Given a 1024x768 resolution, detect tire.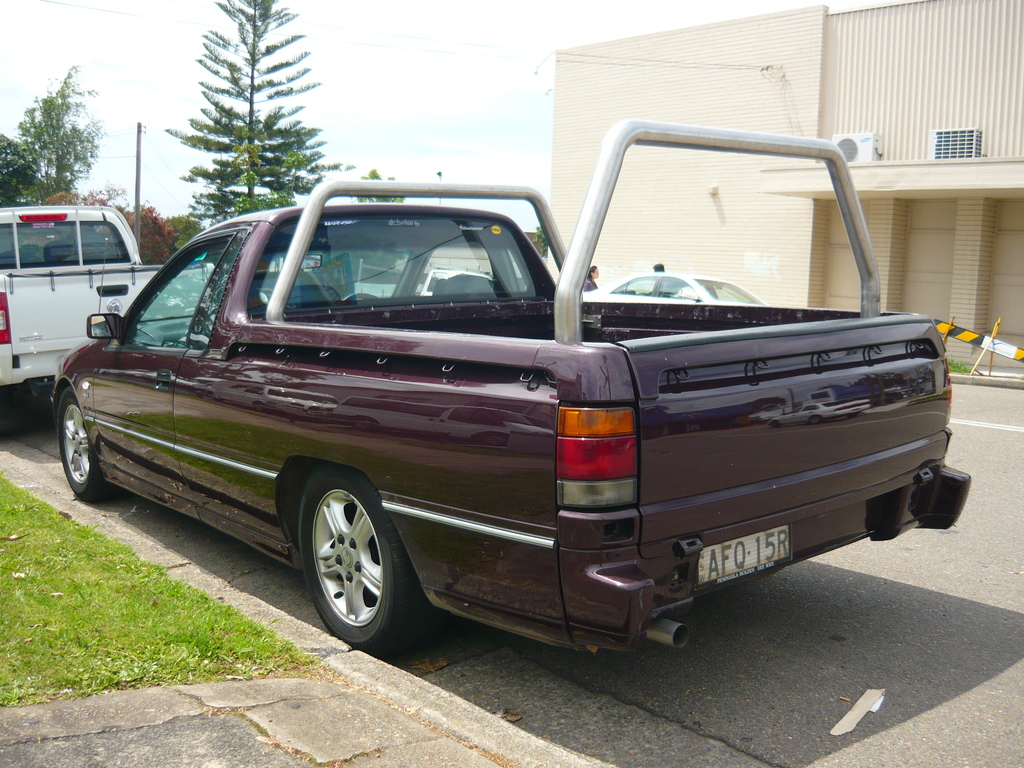
l=287, t=463, r=422, b=649.
